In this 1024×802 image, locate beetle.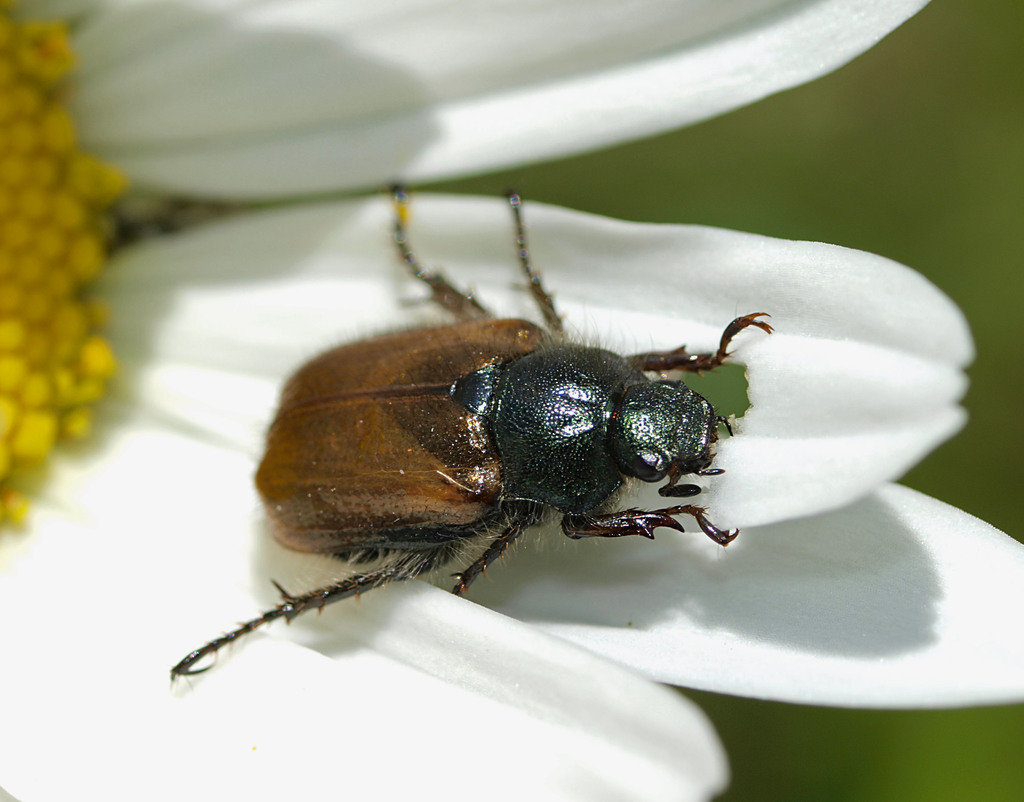
Bounding box: left=190, top=188, right=799, bottom=680.
